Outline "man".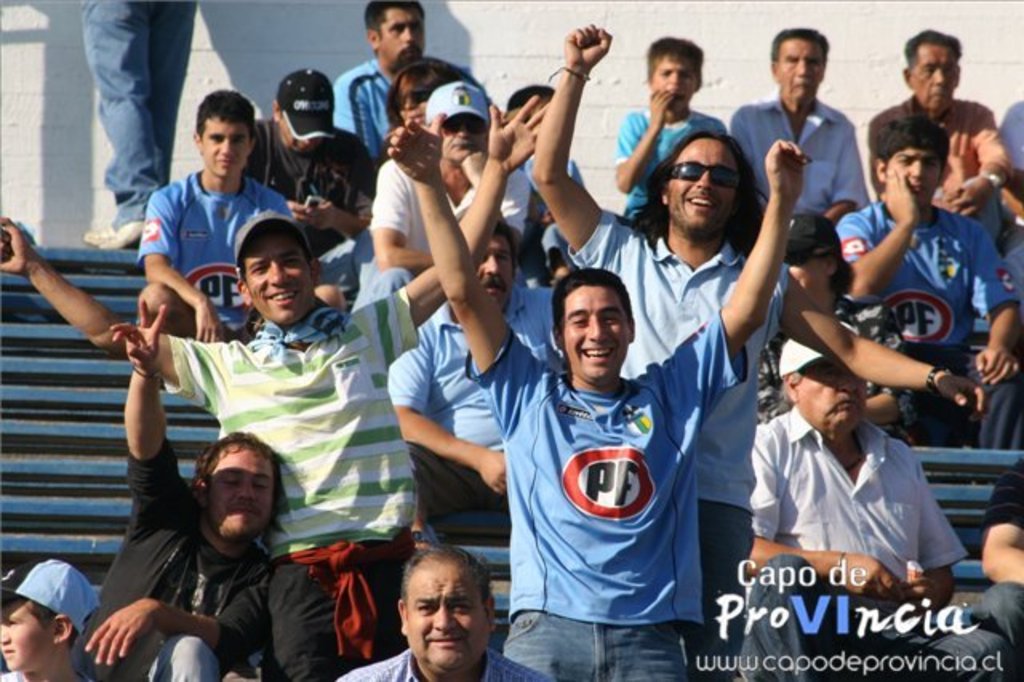
Outline: 74/298/283/680.
